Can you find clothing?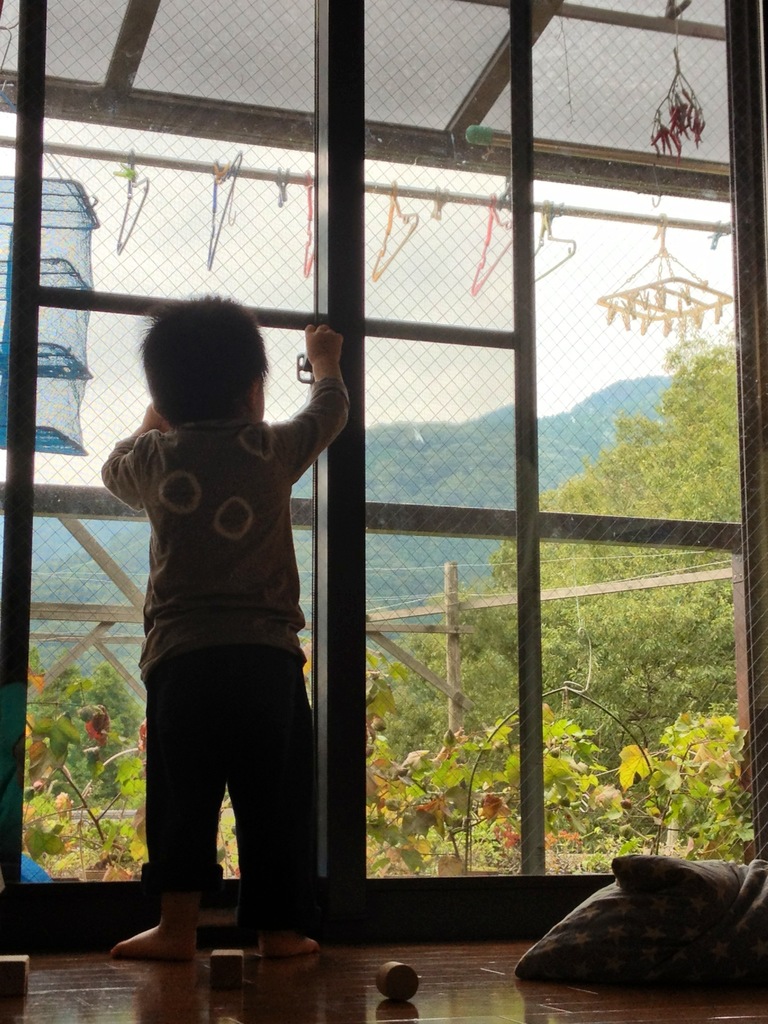
Yes, bounding box: rect(106, 321, 347, 902).
